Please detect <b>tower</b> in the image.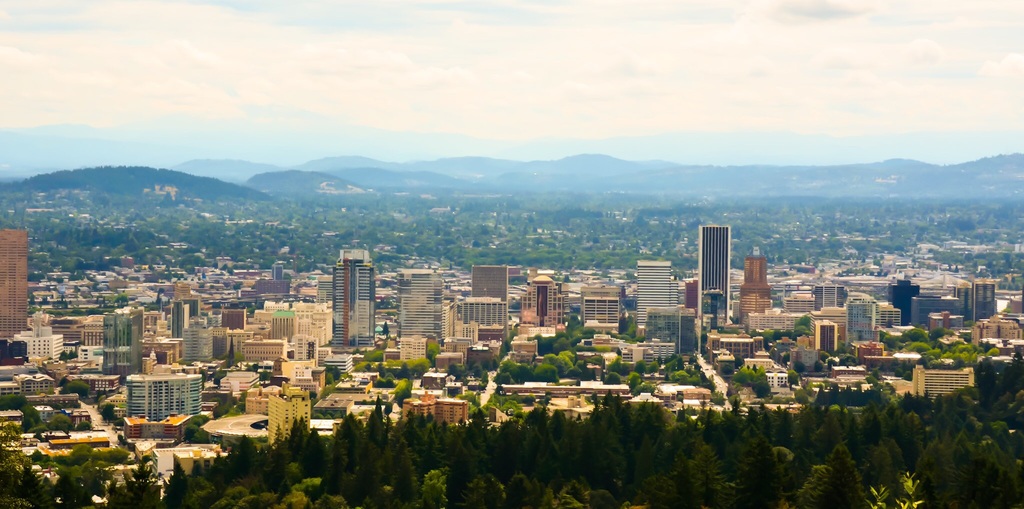
(x1=527, y1=265, x2=563, y2=334).
